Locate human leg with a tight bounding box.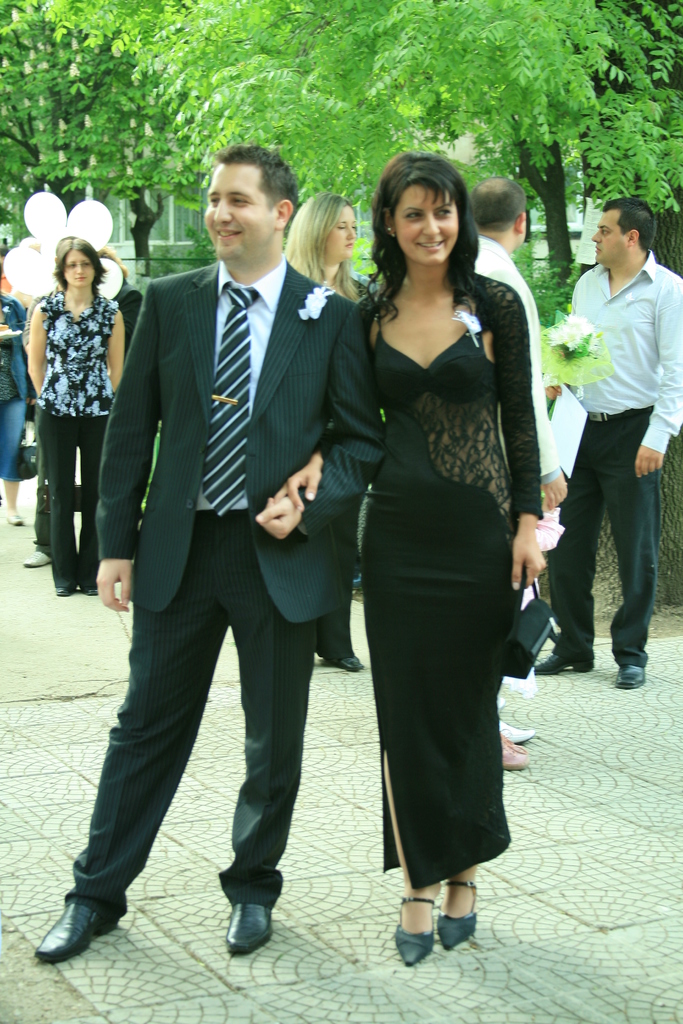
{"x1": 365, "y1": 525, "x2": 439, "y2": 966}.
